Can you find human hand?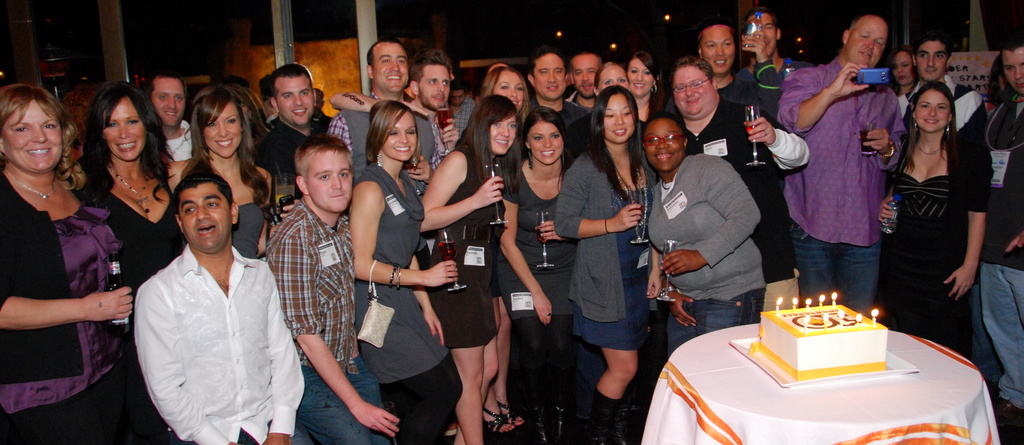
Yes, bounding box: <region>829, 62, 872, 102</region>.
